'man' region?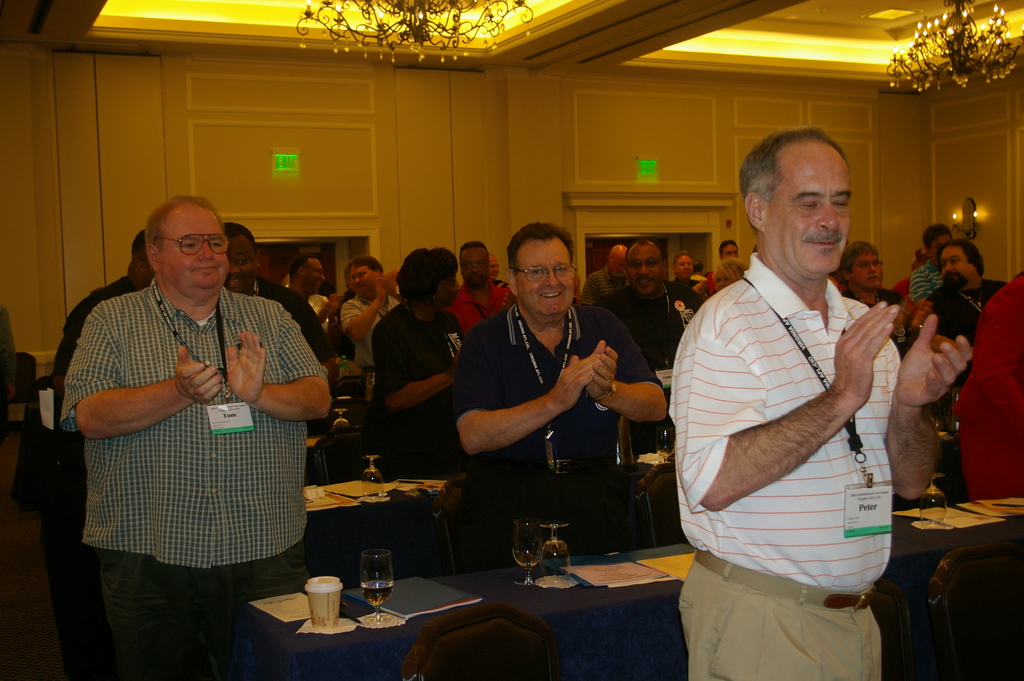
<region>440, 238, 516, 341</region>
